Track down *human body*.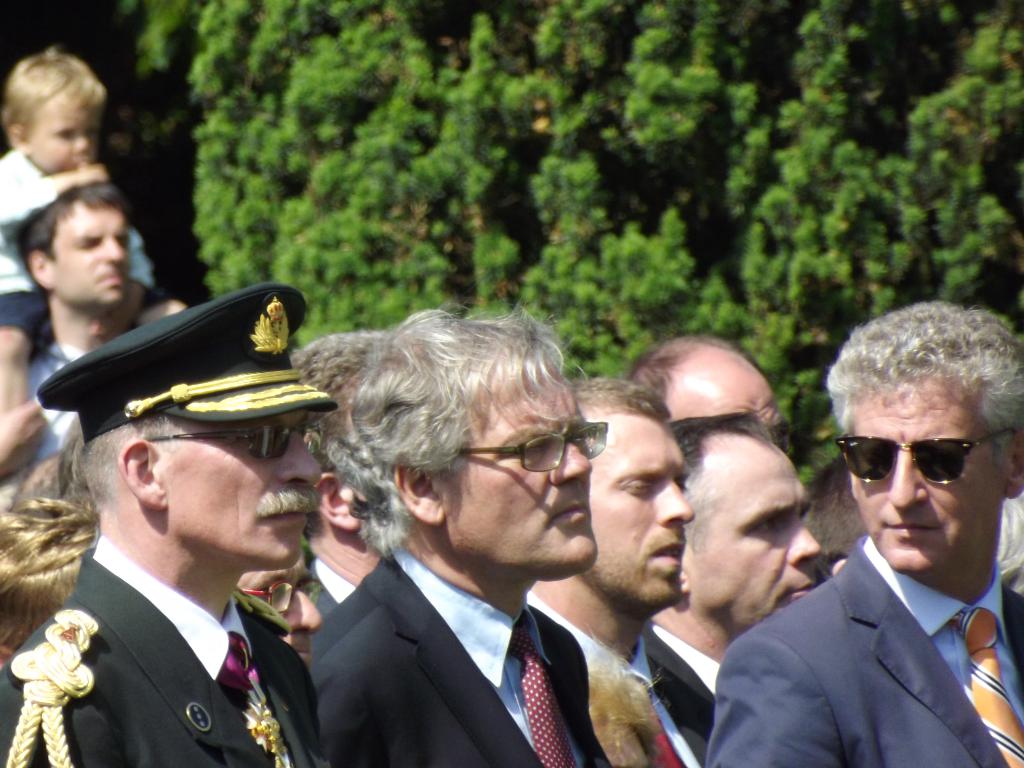
Tracked to rect(287, 329, 382, 628).
